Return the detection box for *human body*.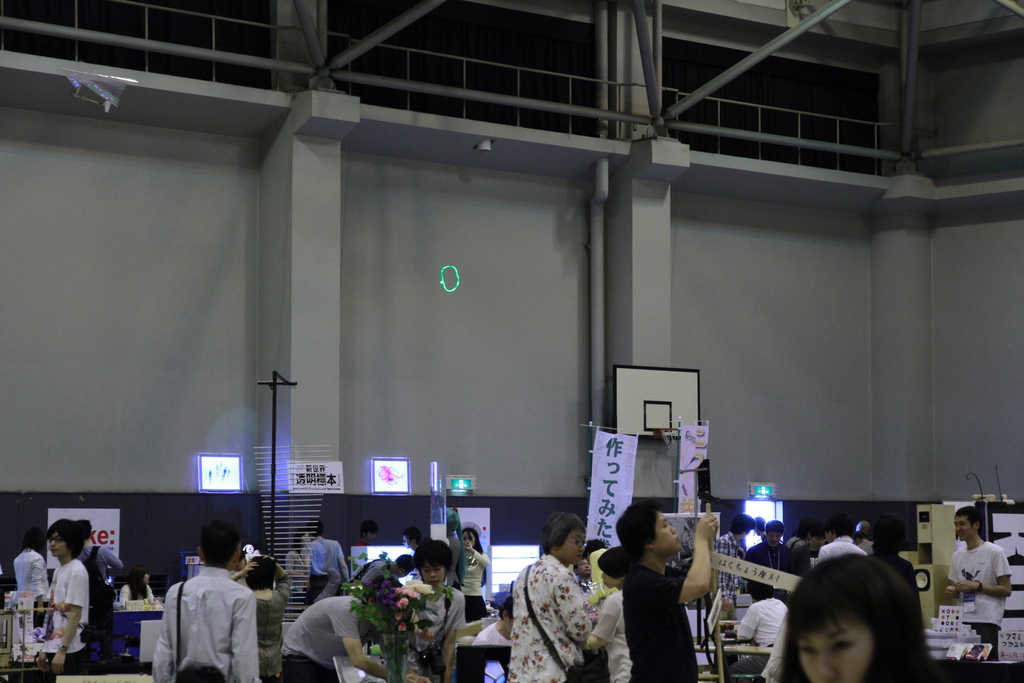
bbox(739, 548, 798, 609).
